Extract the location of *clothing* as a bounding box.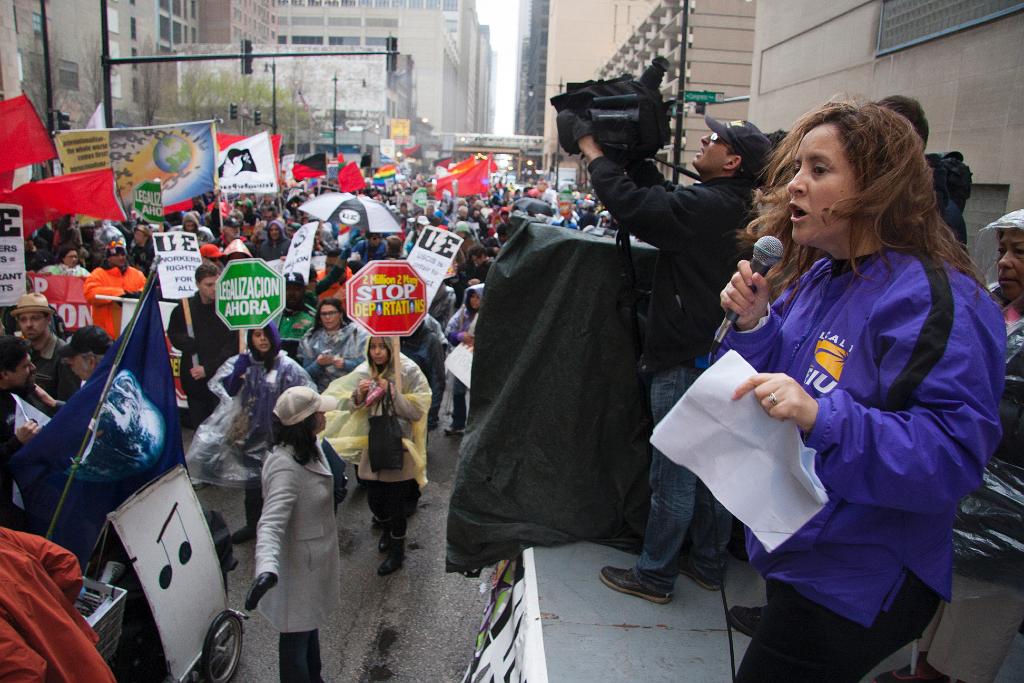
{"x1": 9, "y1": 330, "x2": 79, "y2": 413}.
